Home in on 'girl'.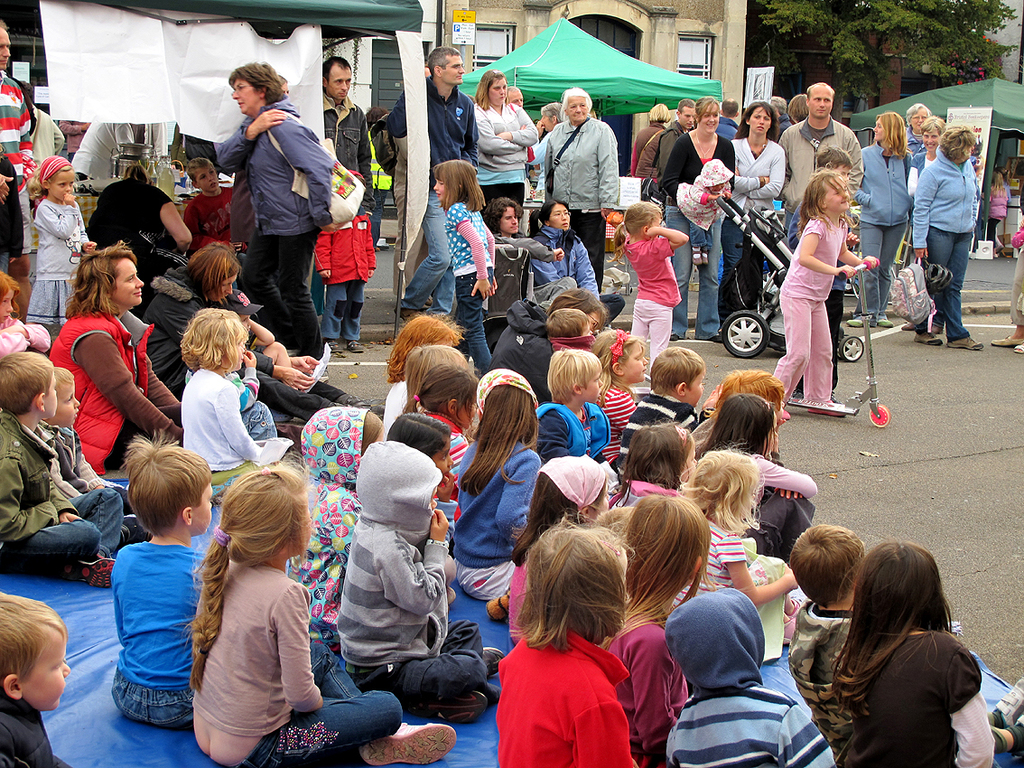
Homed in at [x1=680, y1=159, x2=731, y2=229].
